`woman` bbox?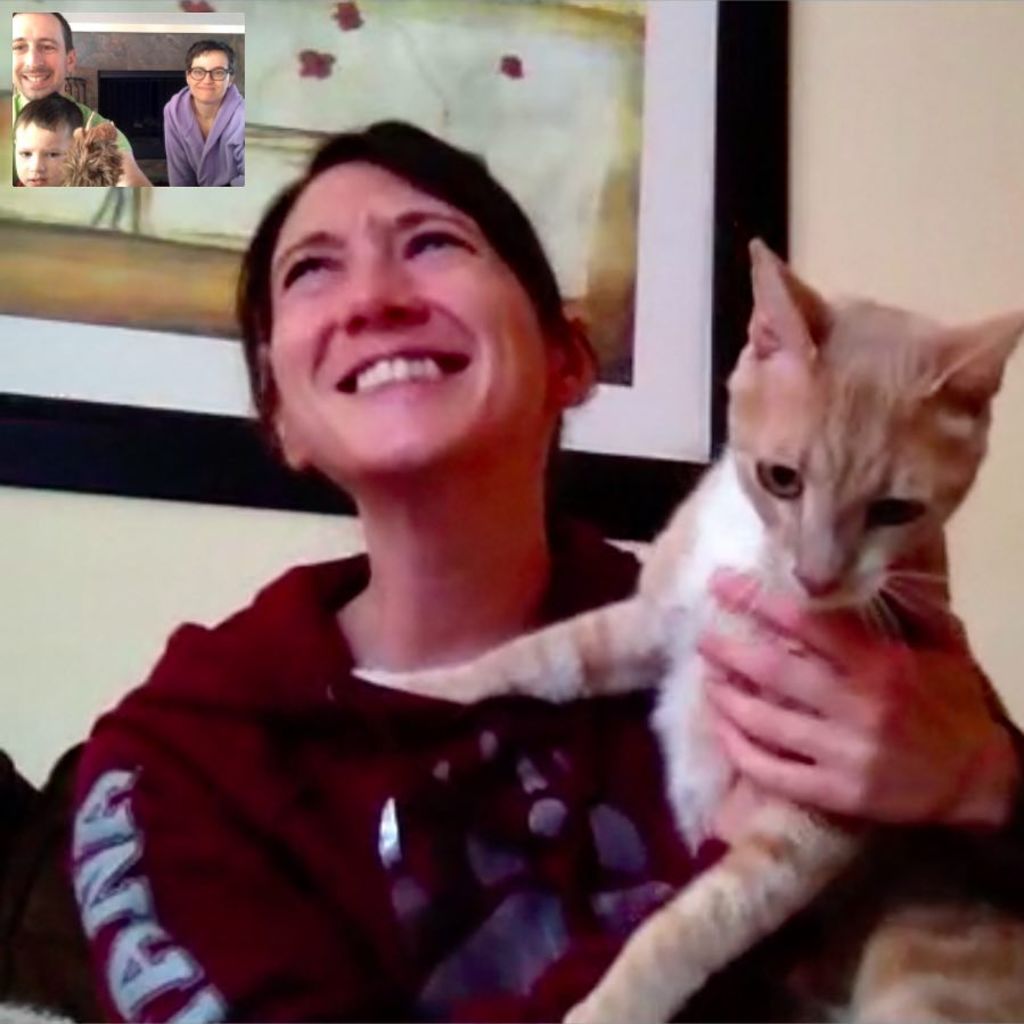
crop(65, 115, 1023, 1023)
